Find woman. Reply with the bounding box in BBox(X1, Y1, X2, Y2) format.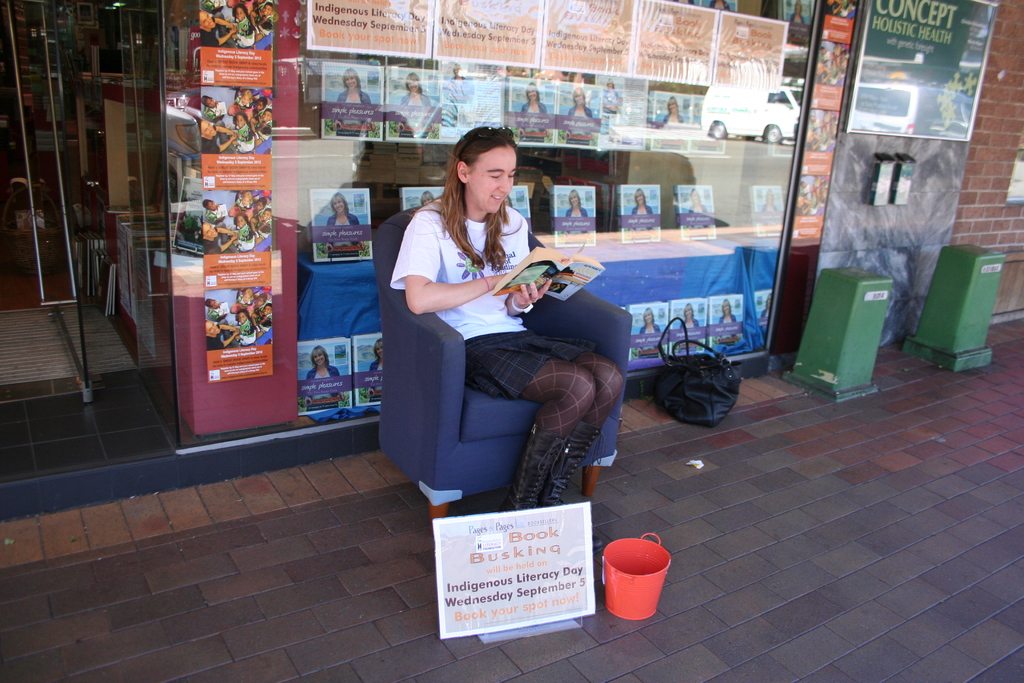
BBox(514, 79, 551, 129).
